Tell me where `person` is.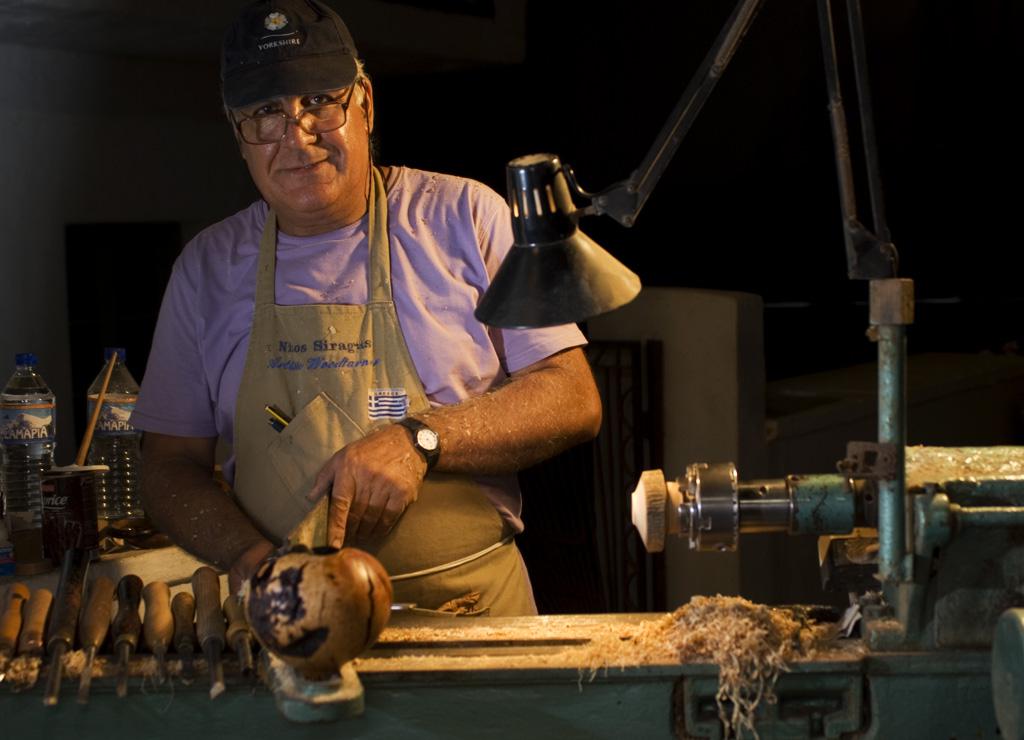
`person` is at left=111, top=45, right=659, bottom=688.
